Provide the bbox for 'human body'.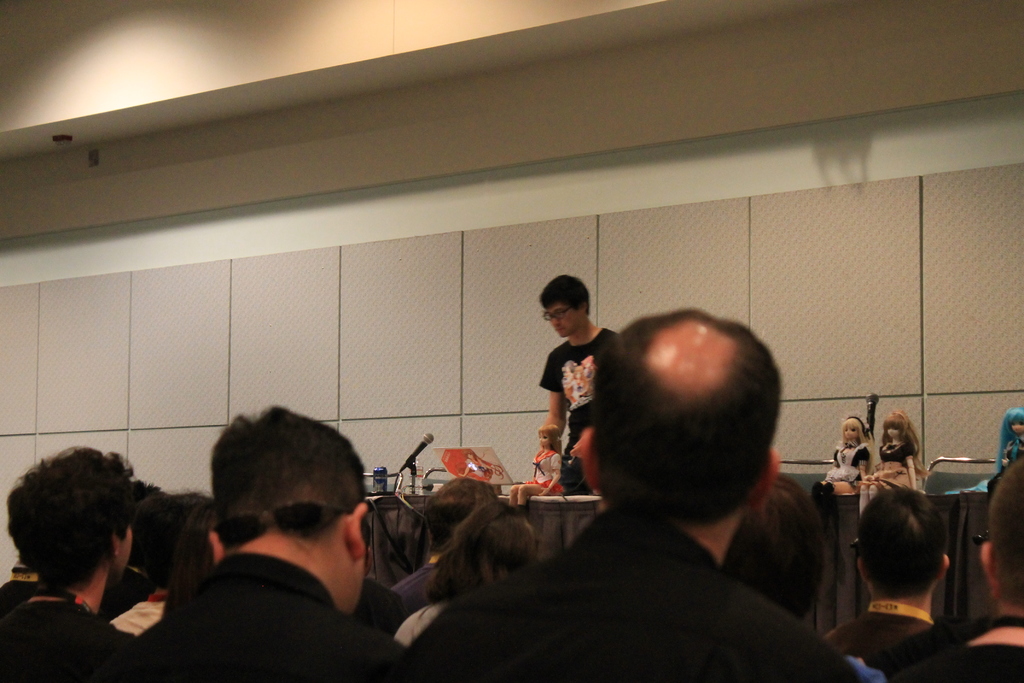
detection(862, 451, 924, 514).
